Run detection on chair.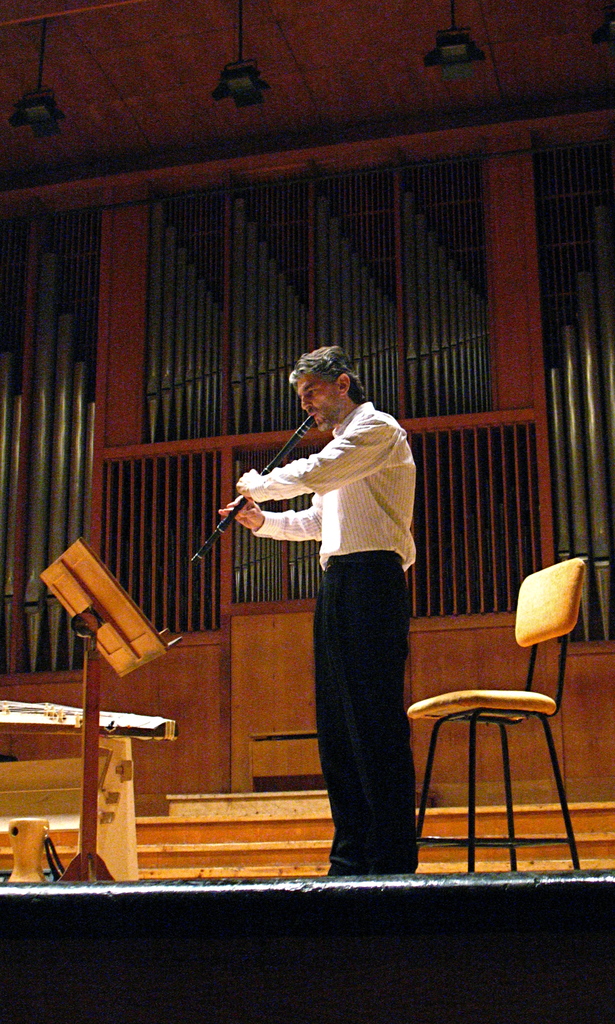
Result: left=402, top=564, right=600, bottom=915.
